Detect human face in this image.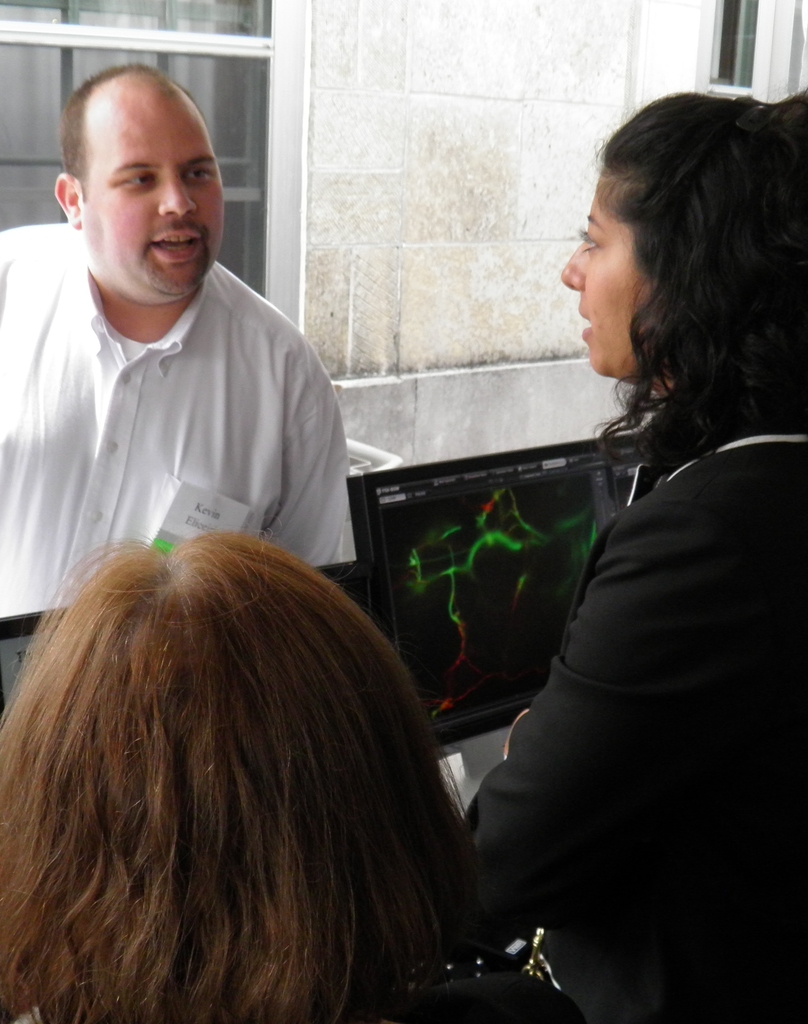
Detection: x1=558 y1=170 x2=650 y2=373.
